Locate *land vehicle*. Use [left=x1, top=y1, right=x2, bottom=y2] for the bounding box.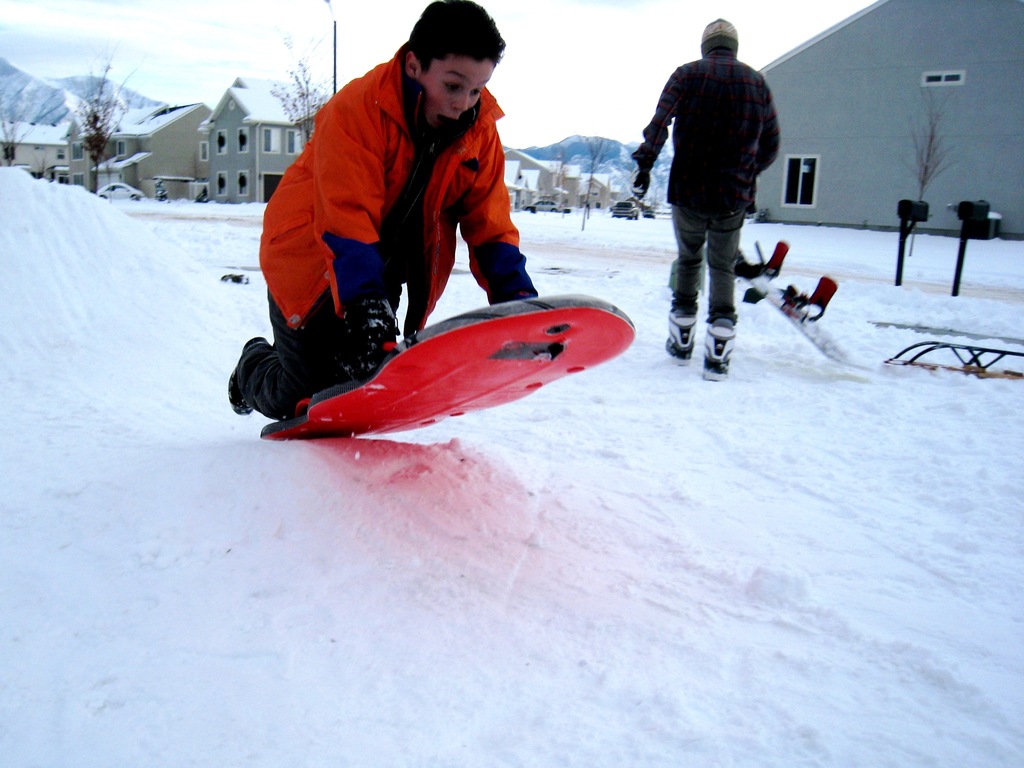
[left=523, top=196, right=572, bottom=212].
